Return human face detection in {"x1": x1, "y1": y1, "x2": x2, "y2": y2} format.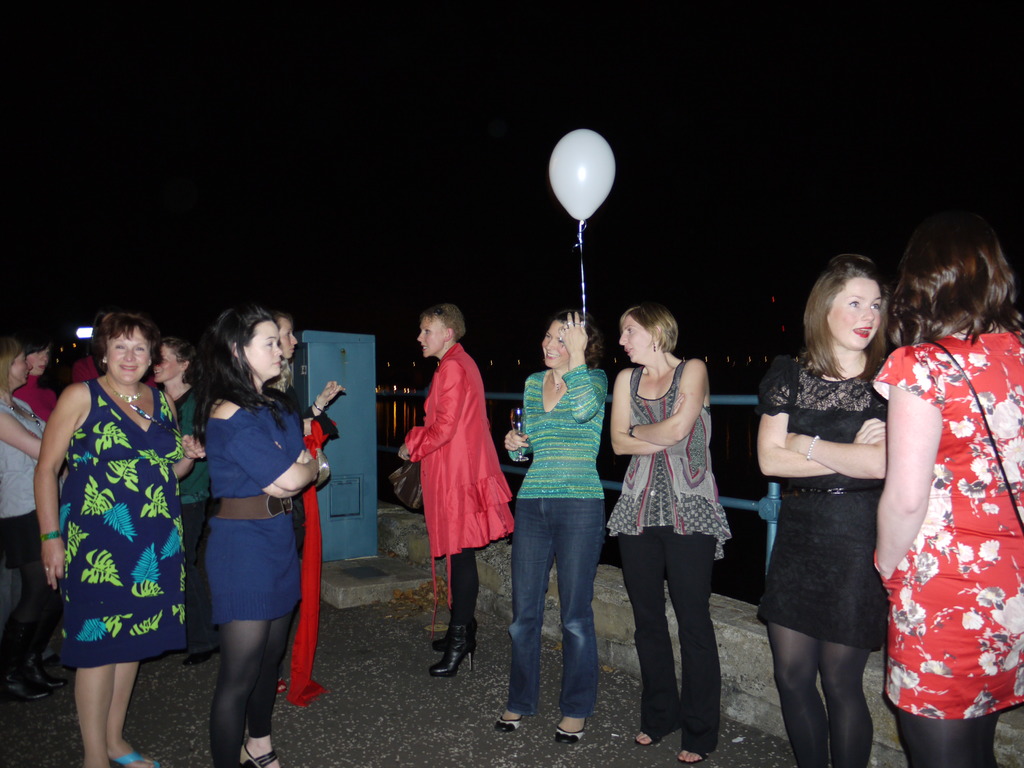
{"x1": 280, "y1": 319, "x2": 298, "y2": 358}.
